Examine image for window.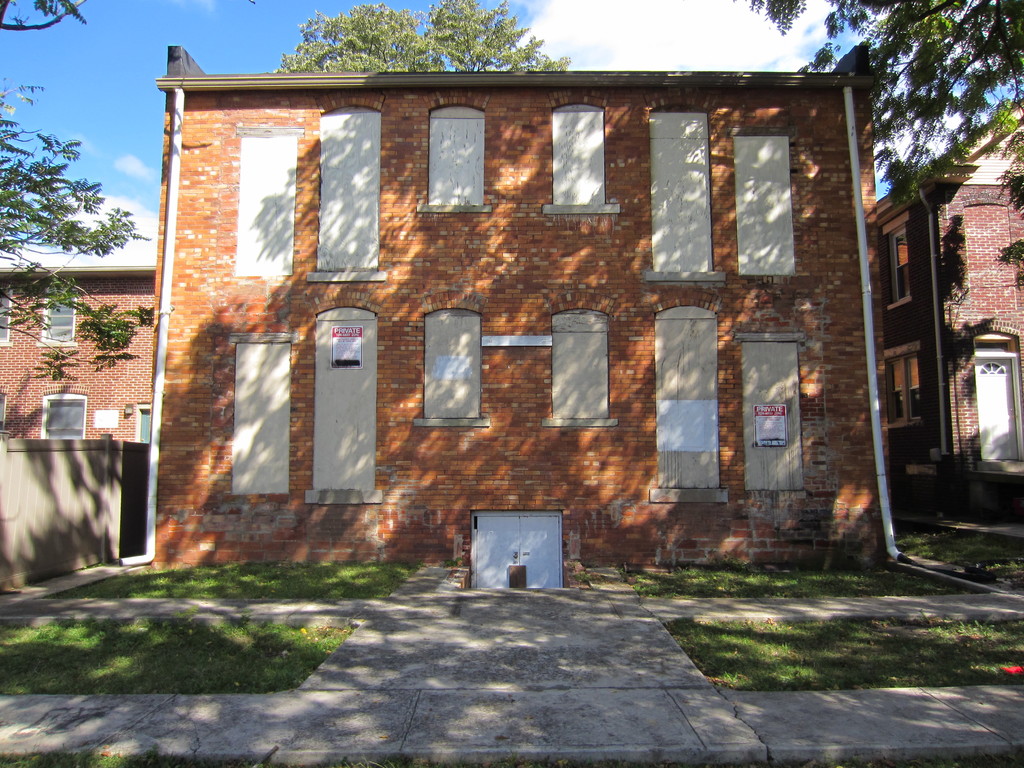
Examination result: x1=35, y1=289, x2=80, y2=349.
